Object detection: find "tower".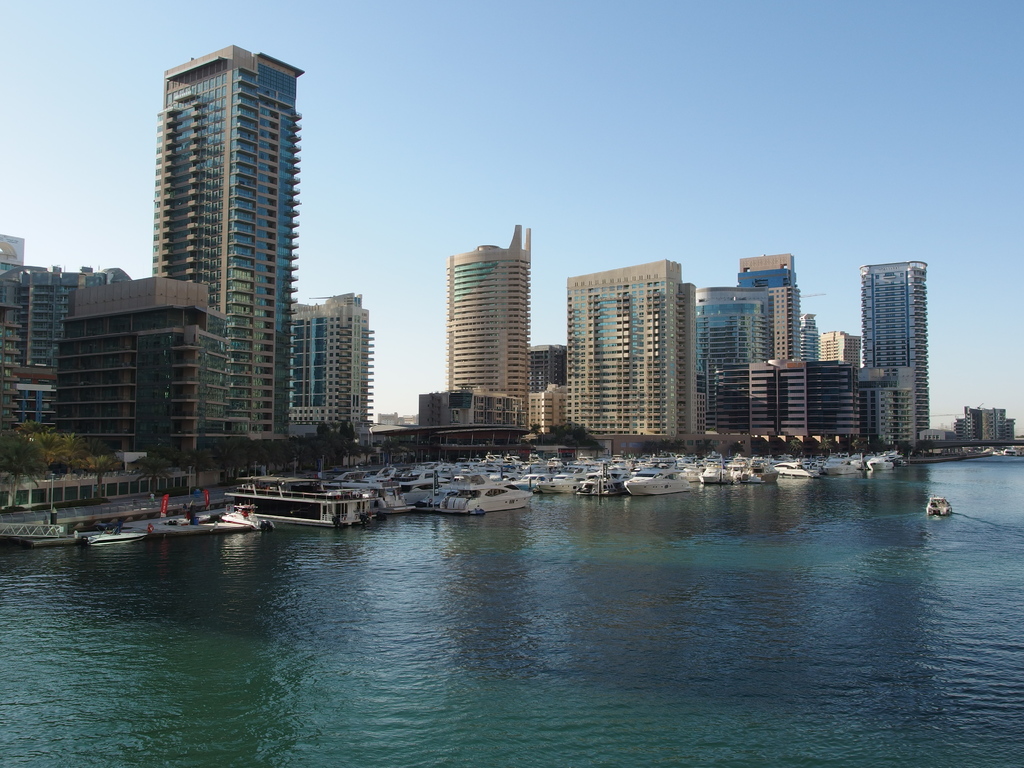
<region>50, 273, 225, 467</region>.
